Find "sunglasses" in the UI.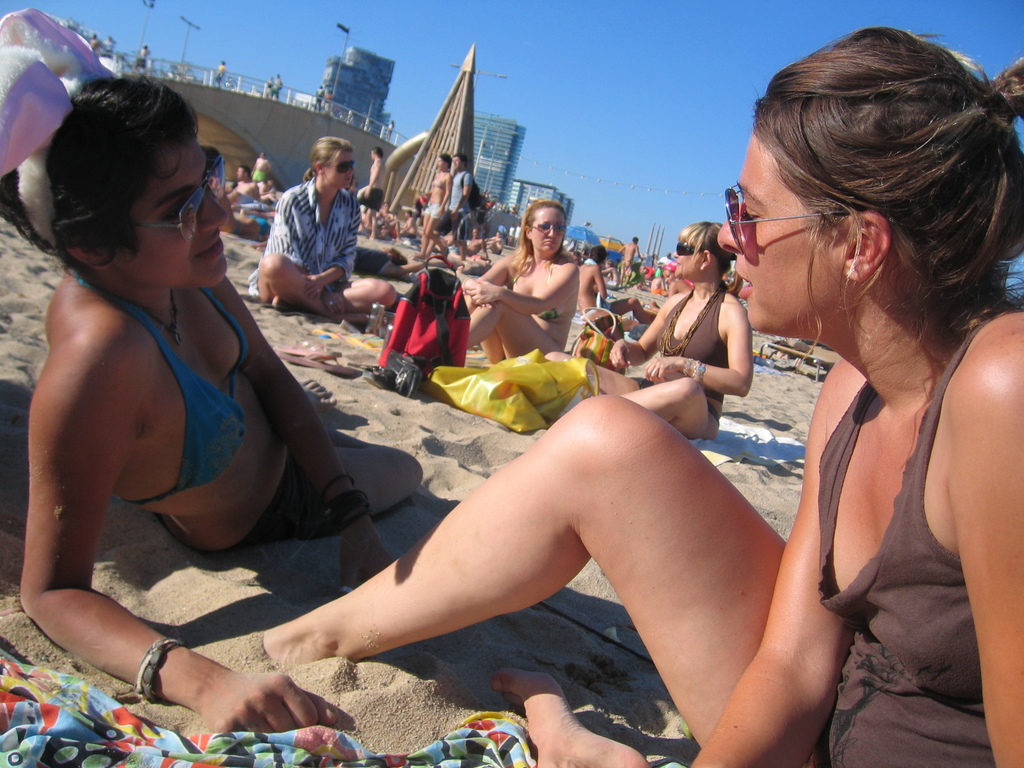
UI element at rect(326, 147, 364, 182).
